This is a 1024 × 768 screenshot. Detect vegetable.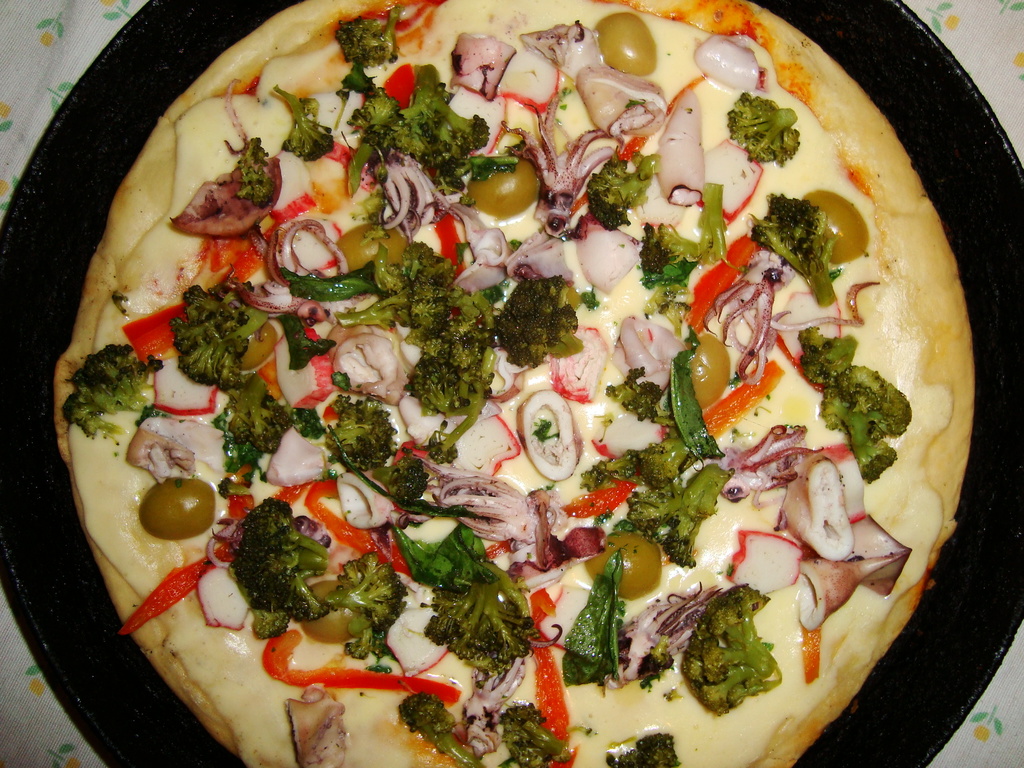
{"x1": 385, "y1": 65, "x2": 500, "y2": 175}.
